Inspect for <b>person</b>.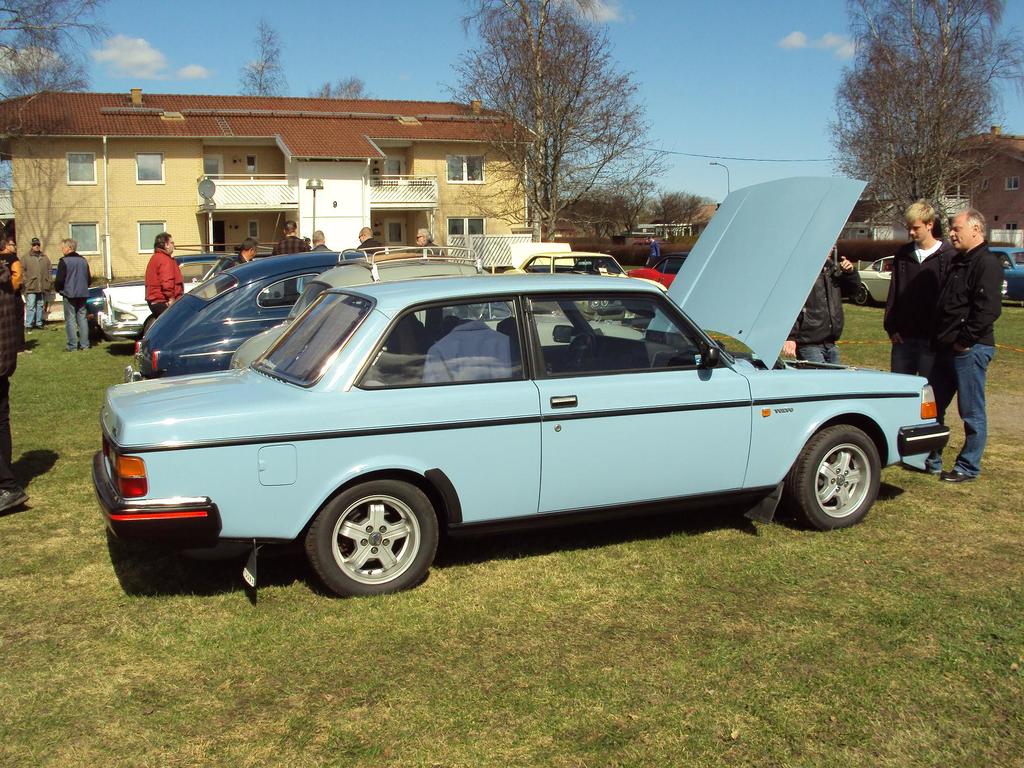
Inspection: x1=781 y1=250 x2=856 y2=365.
